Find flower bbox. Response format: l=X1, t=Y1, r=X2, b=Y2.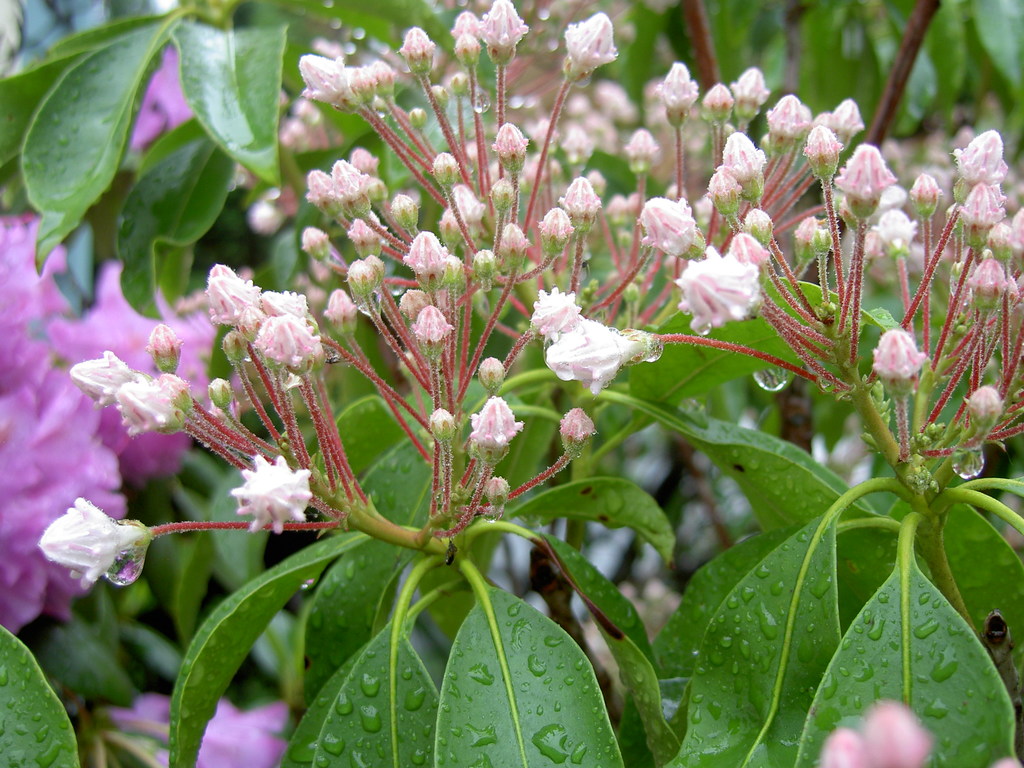
l=132, t=45, r=192, b=148.
